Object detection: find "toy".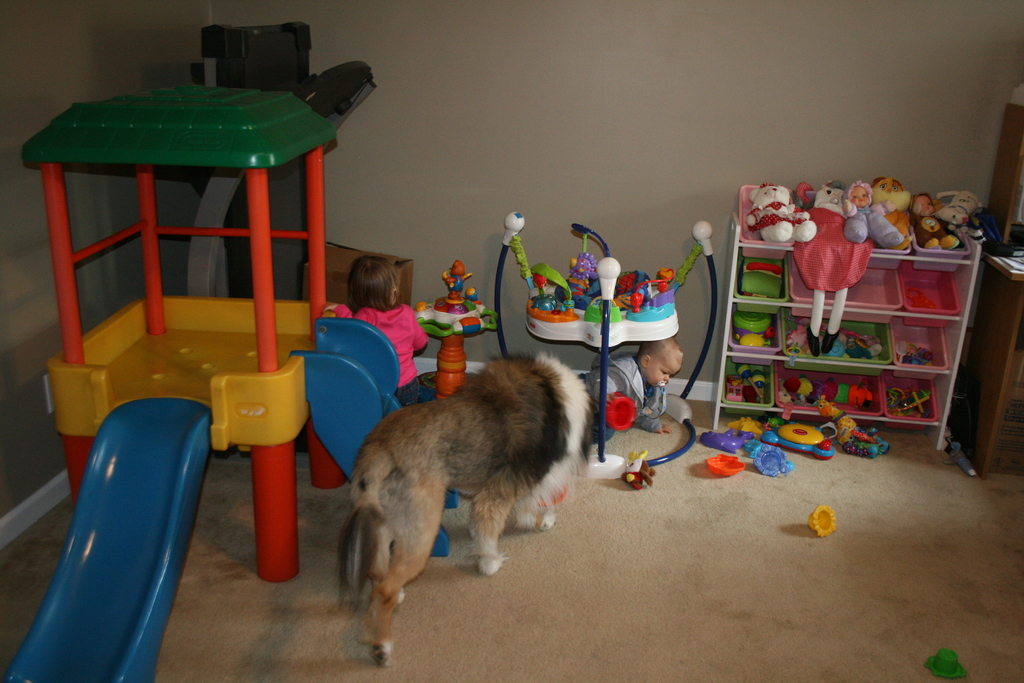
rect(732, 312, 775, 346).
